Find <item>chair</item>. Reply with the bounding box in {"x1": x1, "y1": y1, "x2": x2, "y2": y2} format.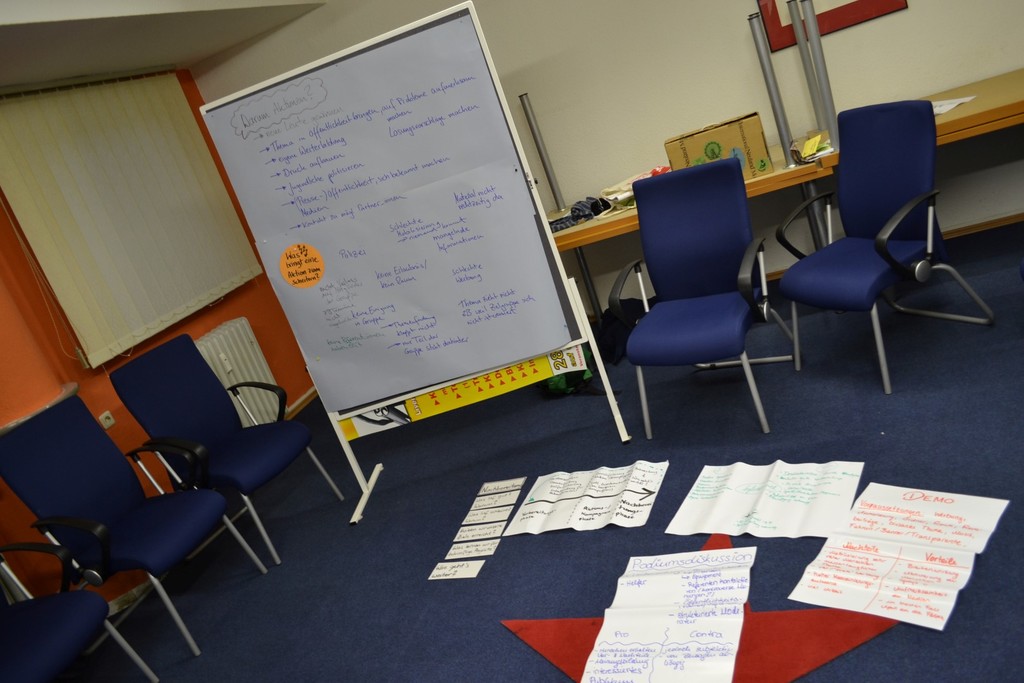
{"x1": 719, "y1": 108, "x2": 996, "y2": 391}.
